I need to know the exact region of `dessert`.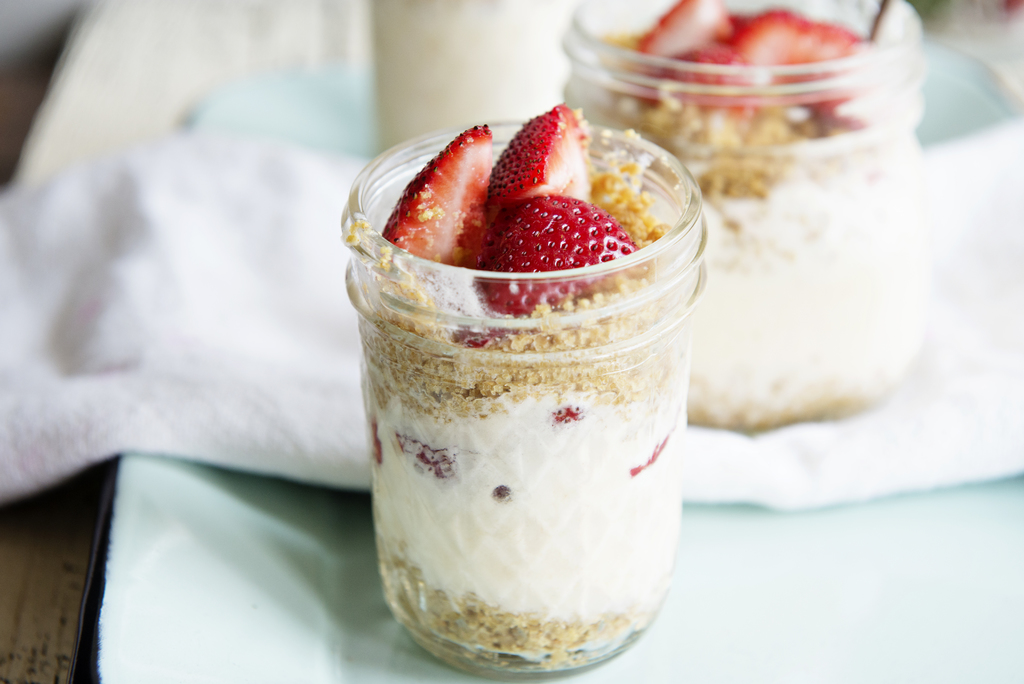
Region: <box>585,0,926,419</box>.
